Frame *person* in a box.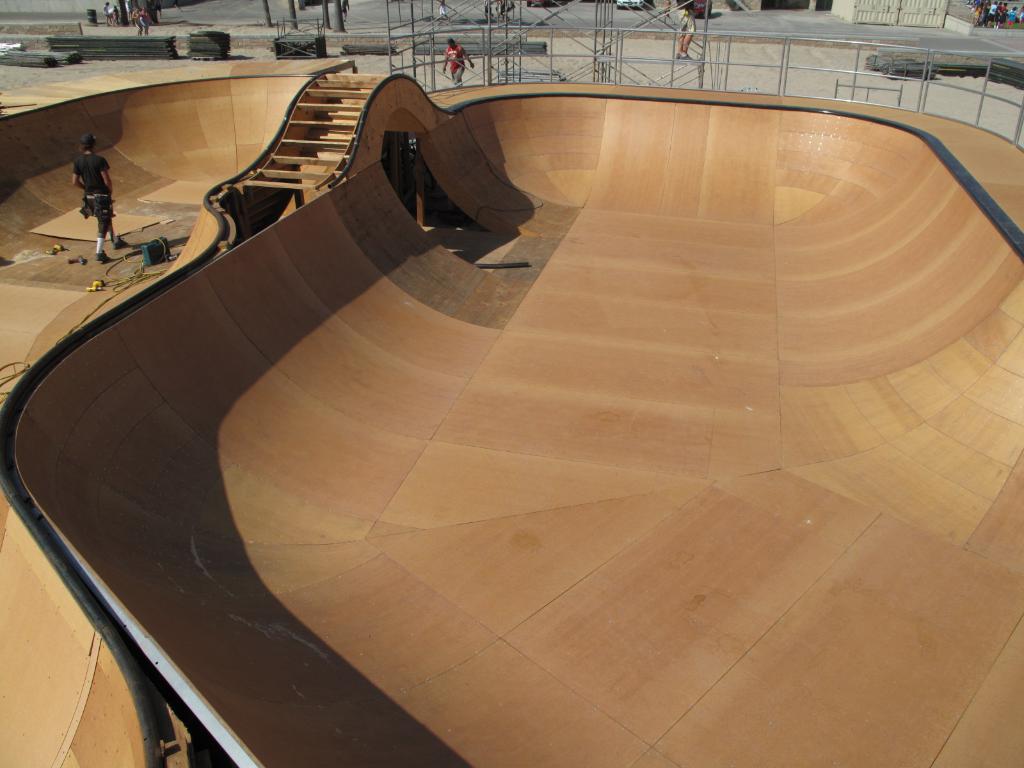
left=126, top=8, right=149, bottom=33.
